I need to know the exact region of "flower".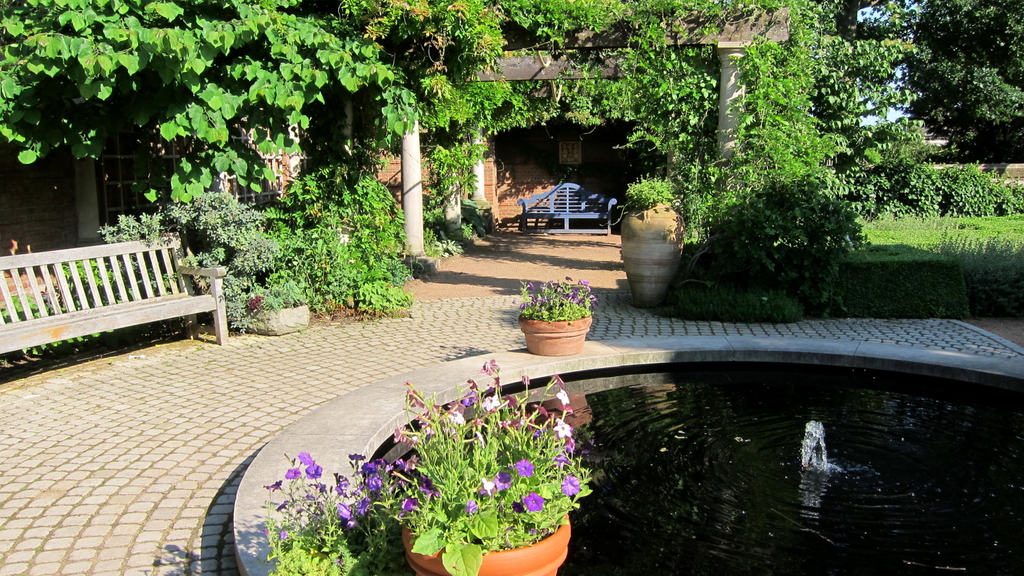
Region: pyautogui.locateOnScreen(284, 465, 305, 479).
